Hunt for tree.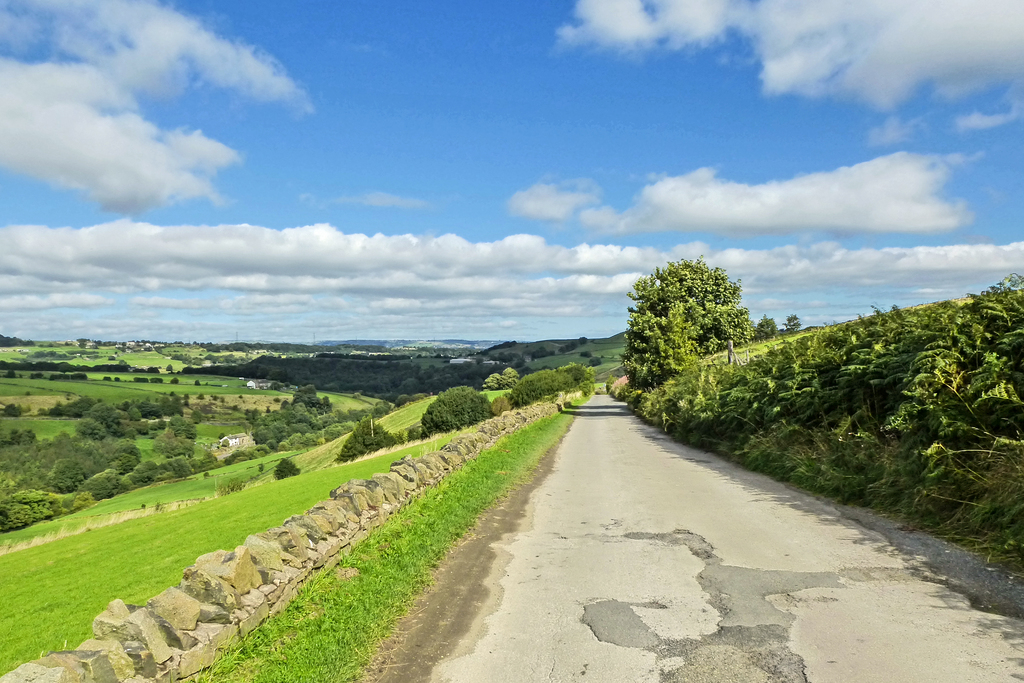
Hunted down at x1=559, y1=360, x2=598, y2=398.
